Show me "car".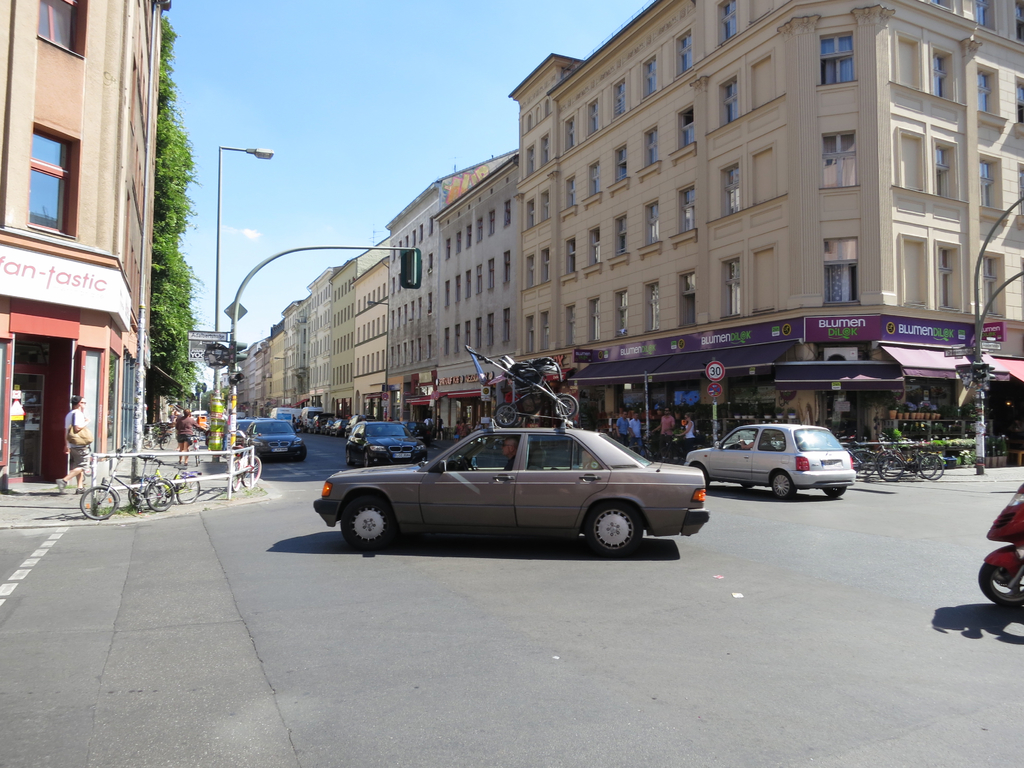
"car" is here: bbox=(344, 419, 429, 468).
